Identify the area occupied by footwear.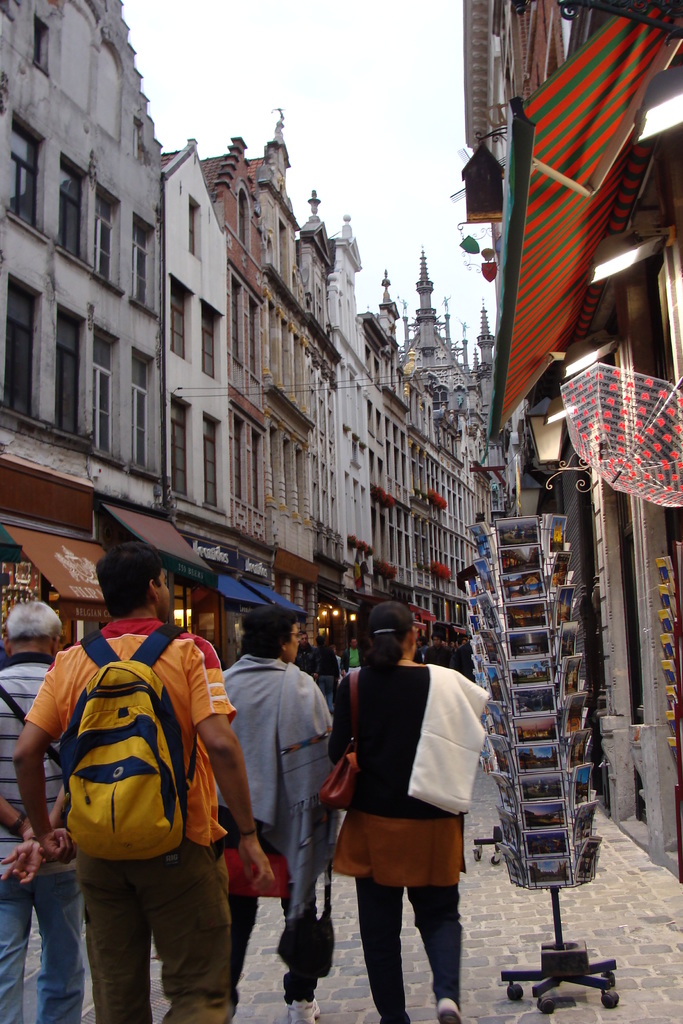
Area: l=285, t=1003, r=324, b=1023.
